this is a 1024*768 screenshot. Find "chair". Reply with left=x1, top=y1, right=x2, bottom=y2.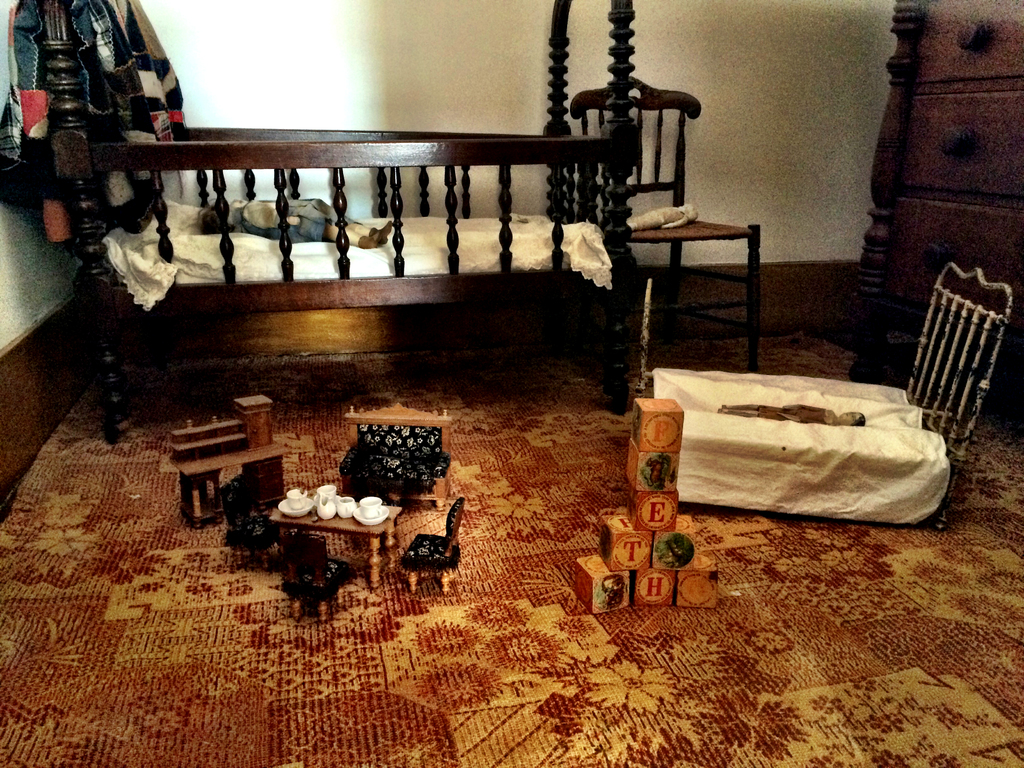
left=572, top=76, right=760, bottom=370.
